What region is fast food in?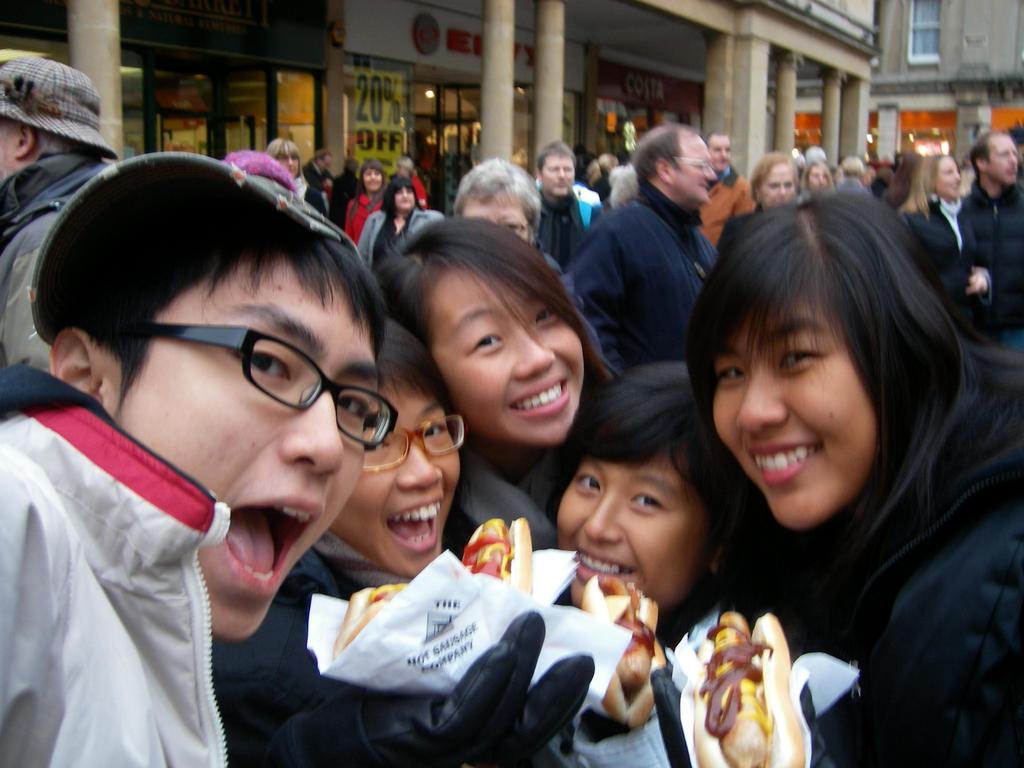
pyautogui.locateOnScreen(700, 616, 806, 767).
